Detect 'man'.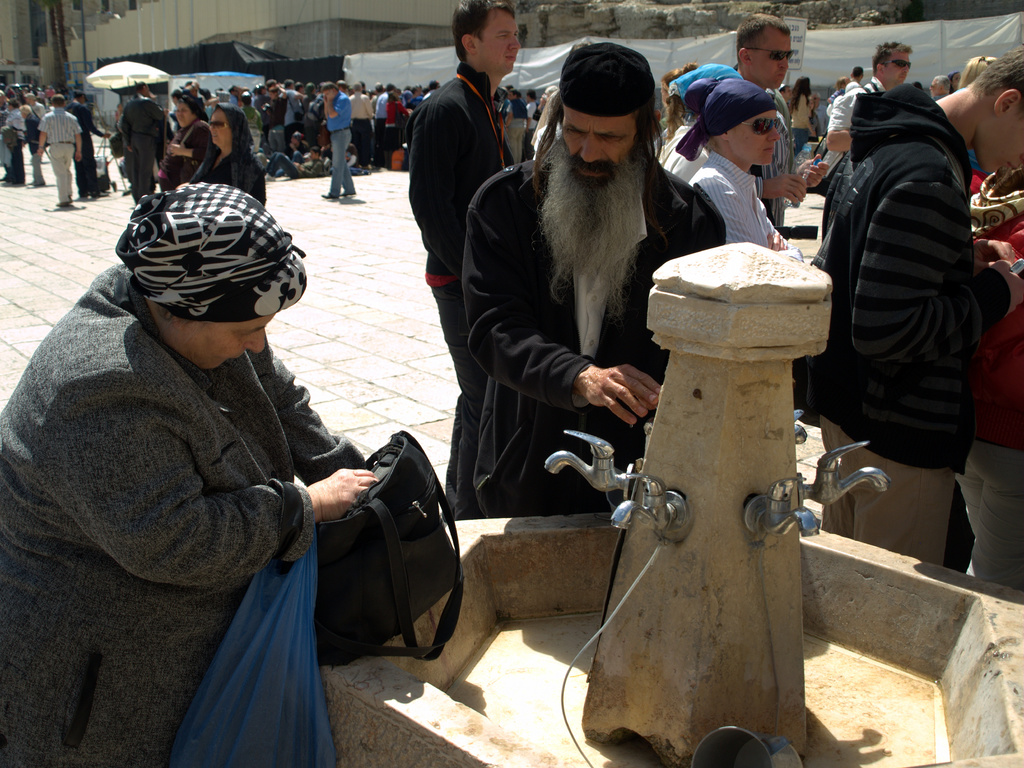
Detected at (x1=828, y1=40, x2=918, y2=151).
